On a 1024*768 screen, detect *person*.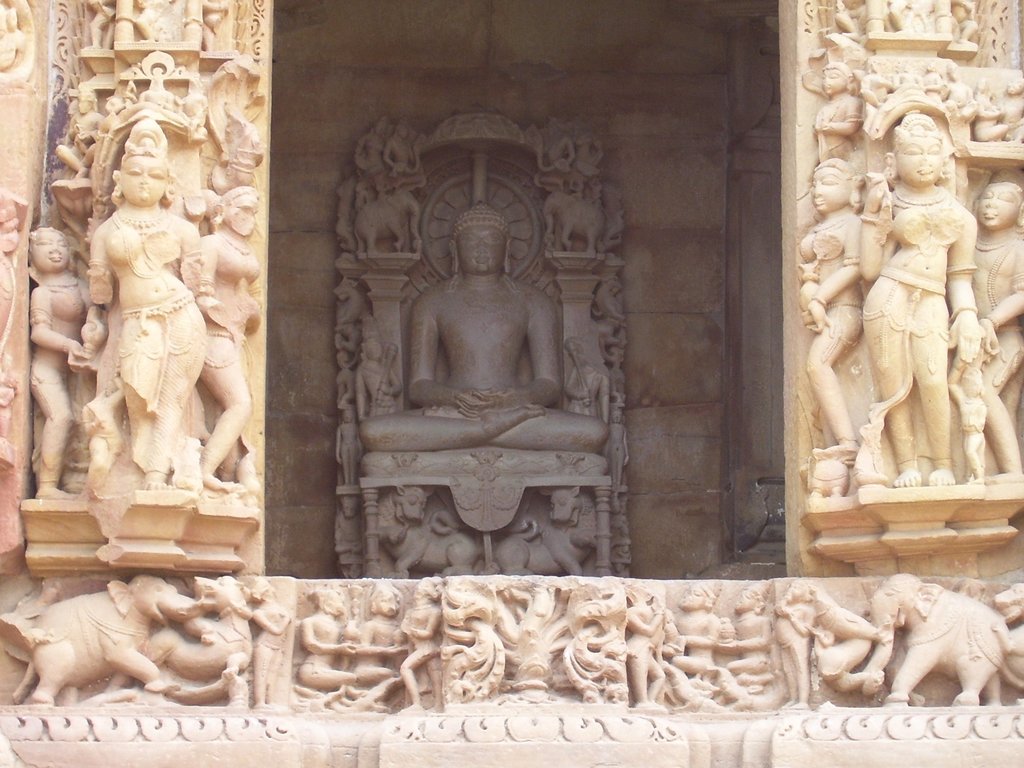
247,575,292,709.
